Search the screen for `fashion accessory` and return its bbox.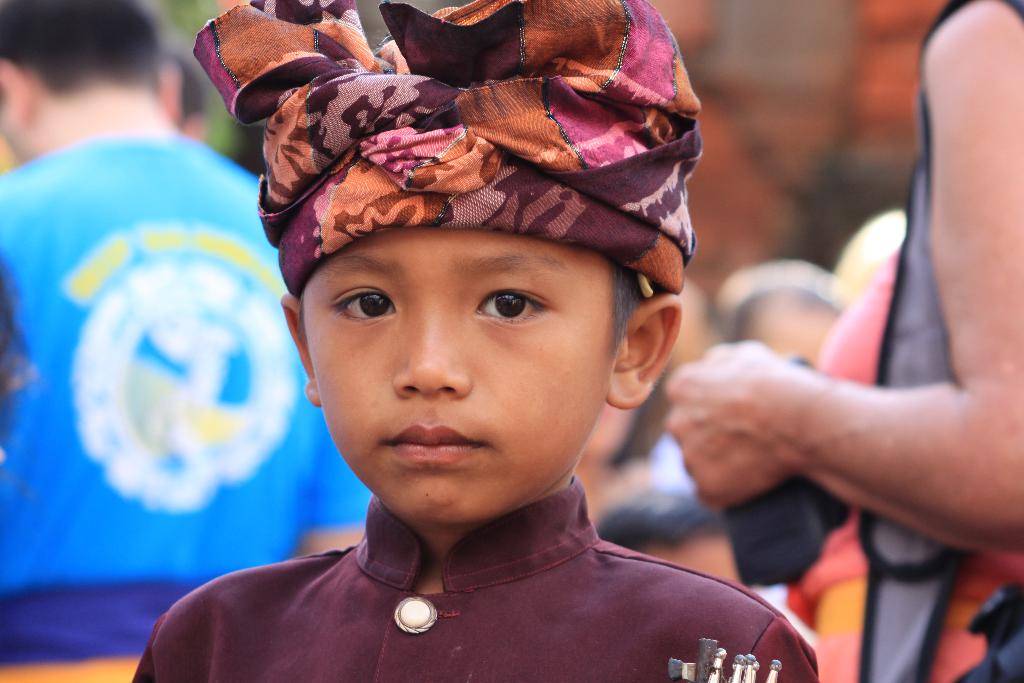
Found: <region>189, 0, 701, 293</region>.
